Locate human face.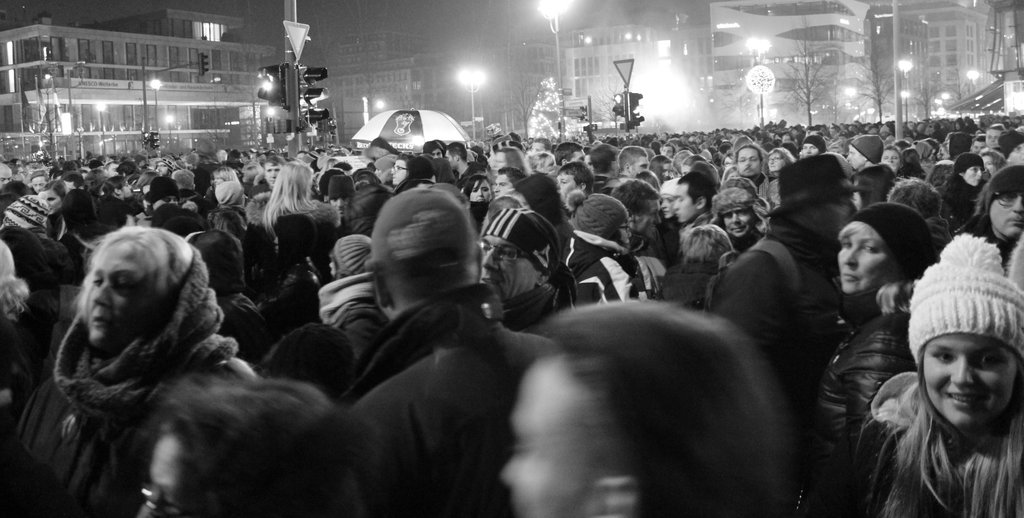
Bounding box: x1=719, y1=201, x2=753, y2=242.
